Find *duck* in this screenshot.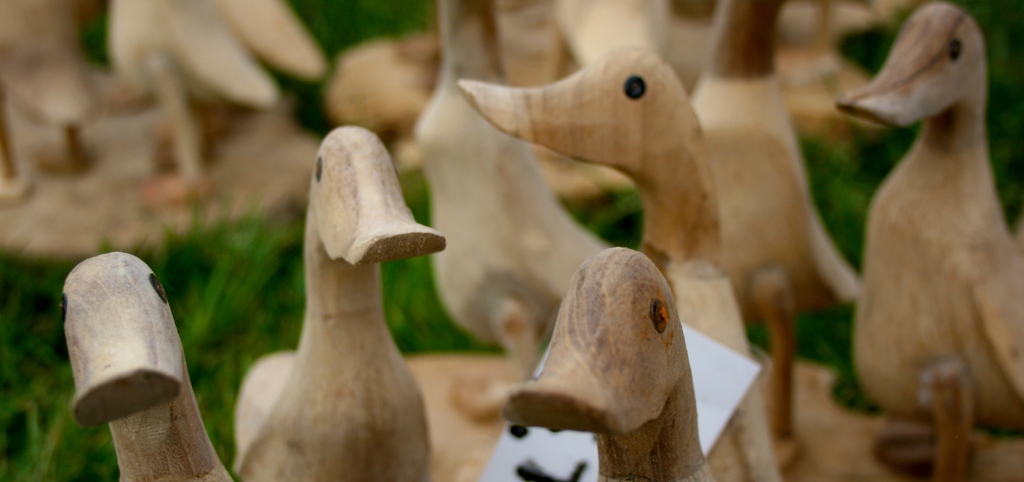
The bounding box for *duck* is (204,107,459,481).
